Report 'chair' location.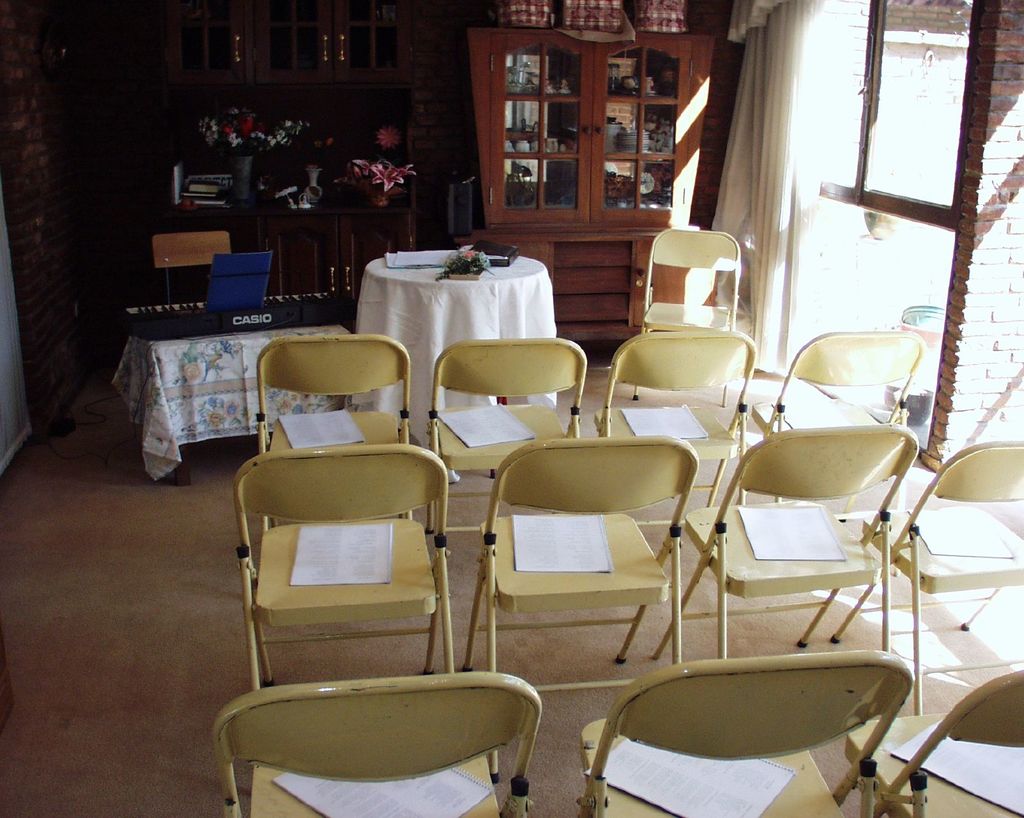
Report: 814,440,1023,685.
